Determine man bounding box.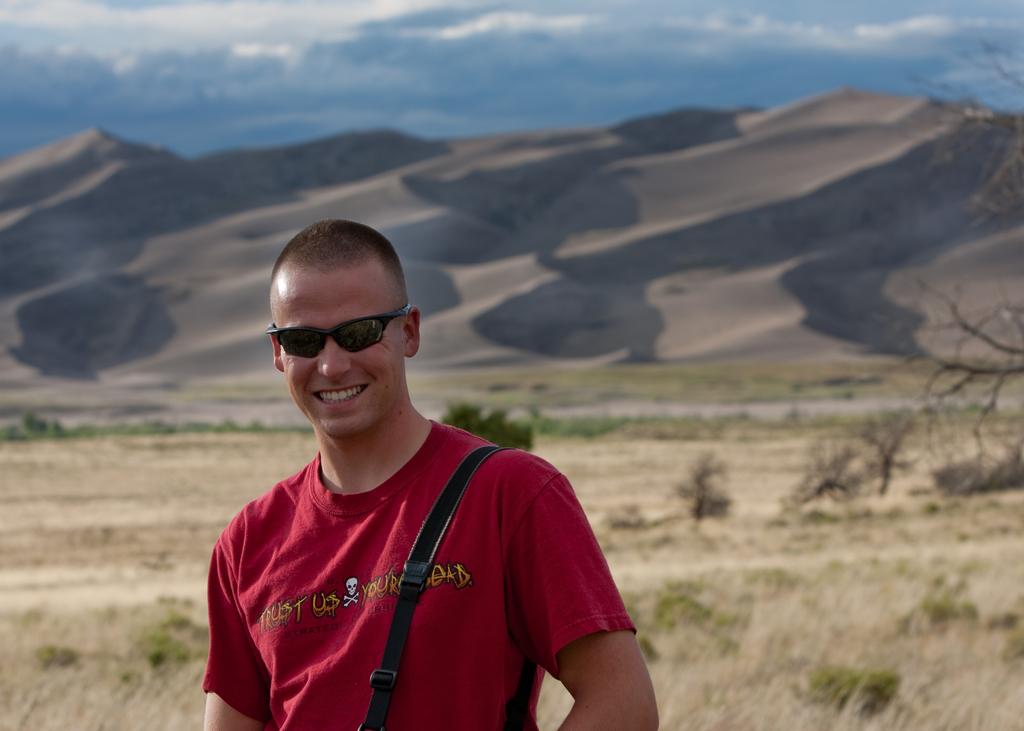
Determined: [198,216,657,730].
